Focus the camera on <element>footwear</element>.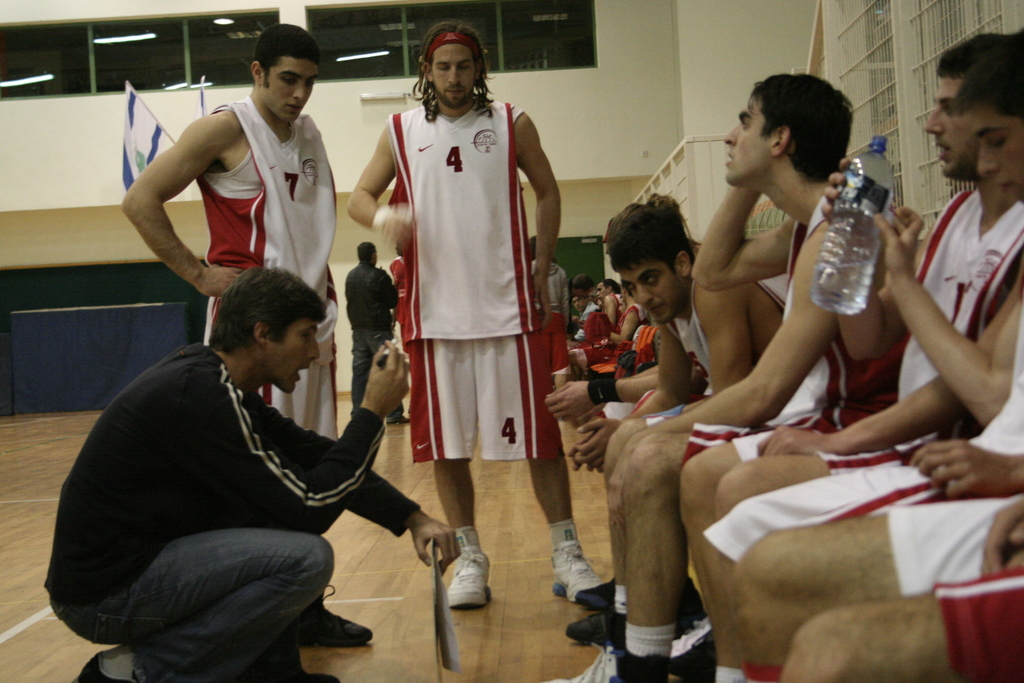
Focus region: region(387, 418, 409, 425).
